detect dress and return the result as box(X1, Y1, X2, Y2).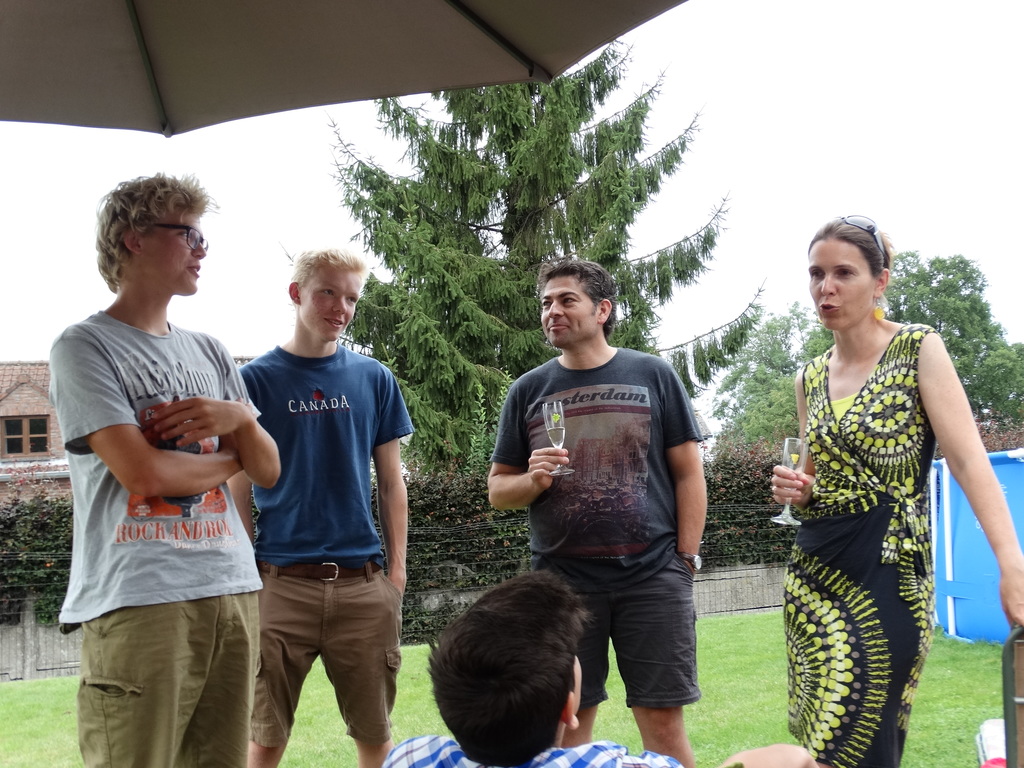
box(784, 321, 940, 767).
